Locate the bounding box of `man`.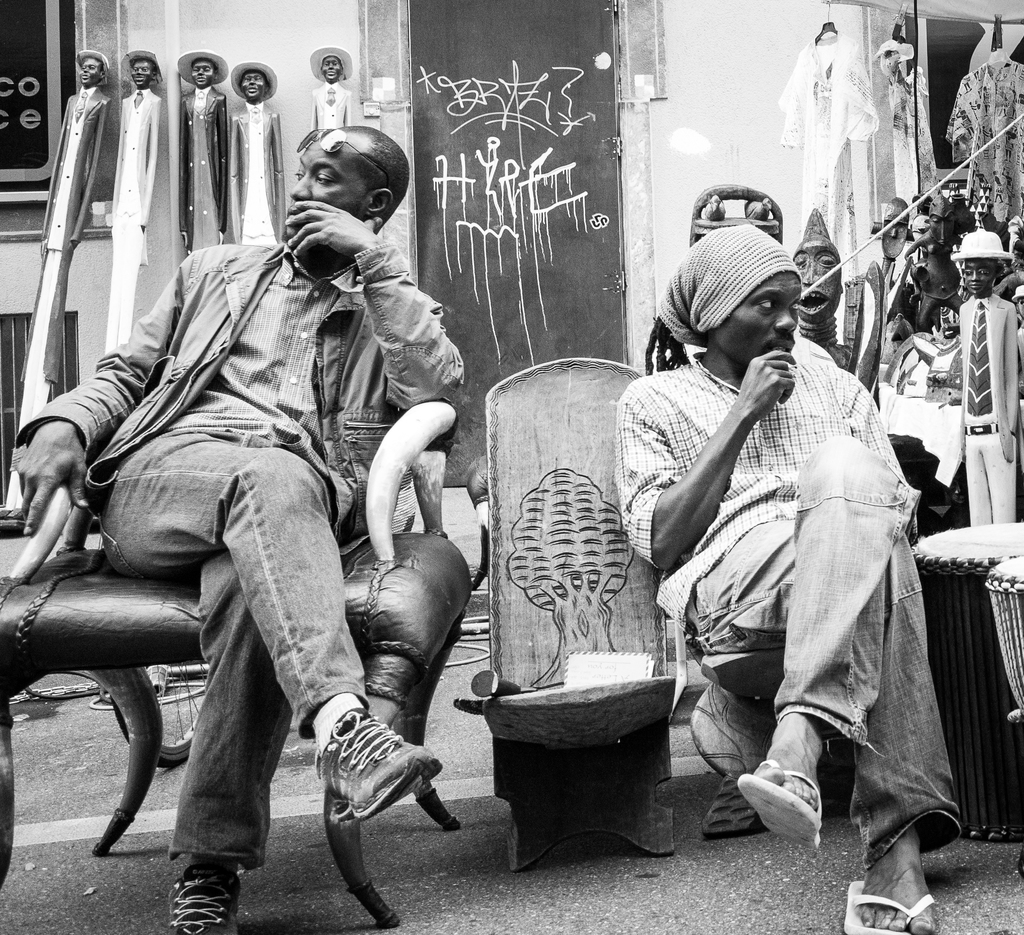
Bounding box: {"x1": 105, "y1": 53, "x2": 168, "y2": 354}.
